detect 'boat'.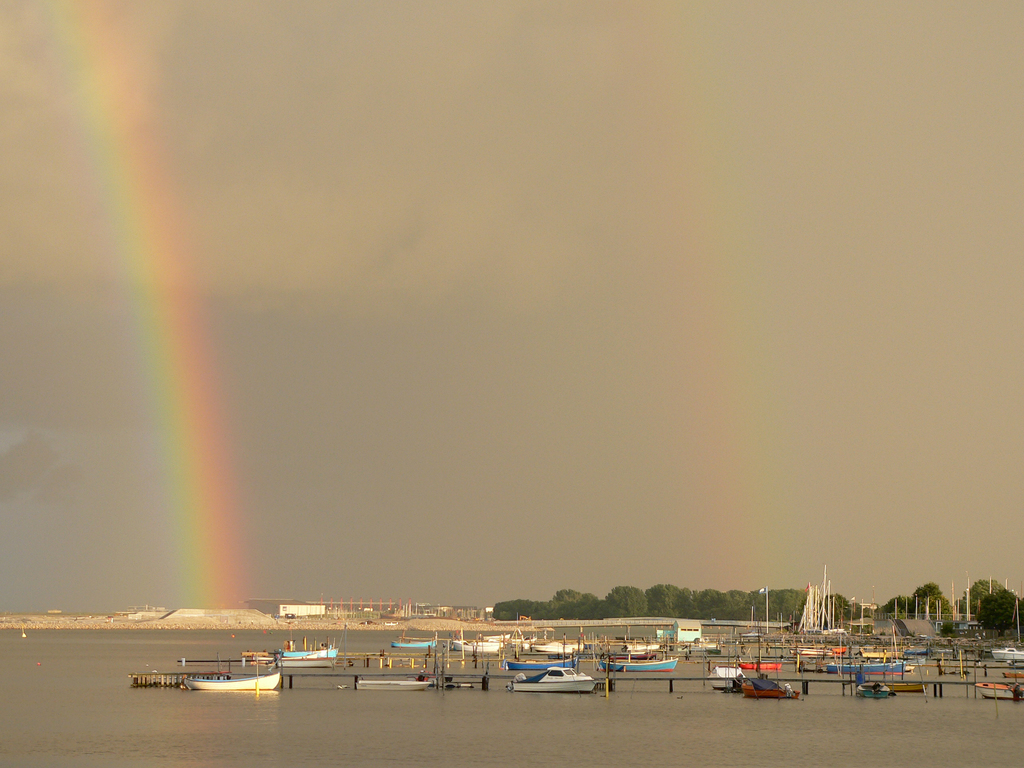
Detected at bbox=[859, 683, 891, 700].
